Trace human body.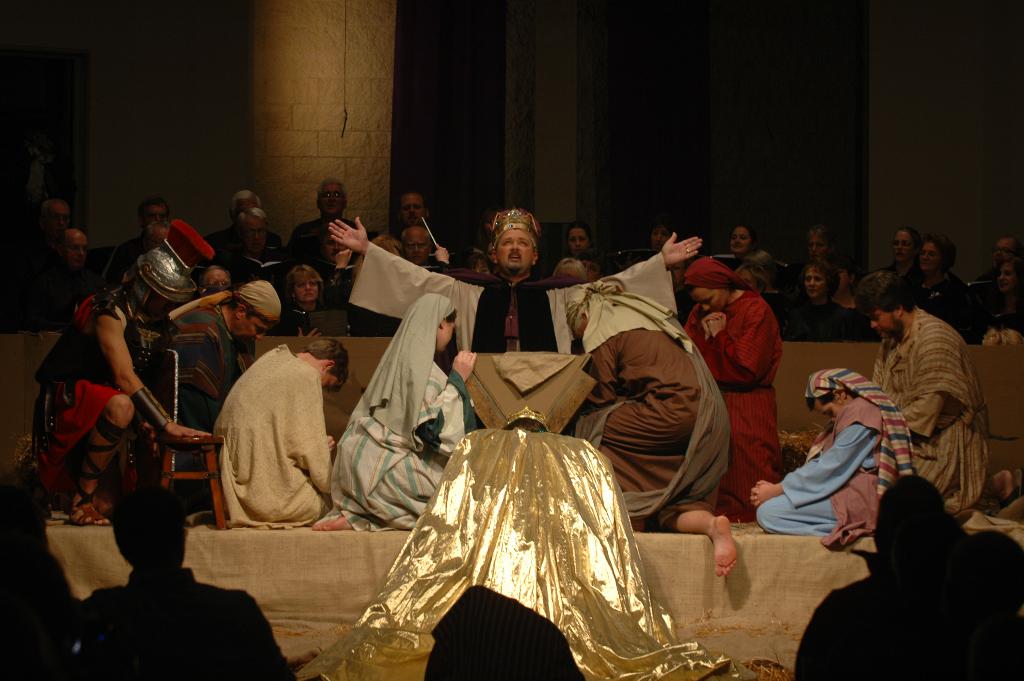
Traced to (x1=207, y1=192, x2=288, y2=272).
